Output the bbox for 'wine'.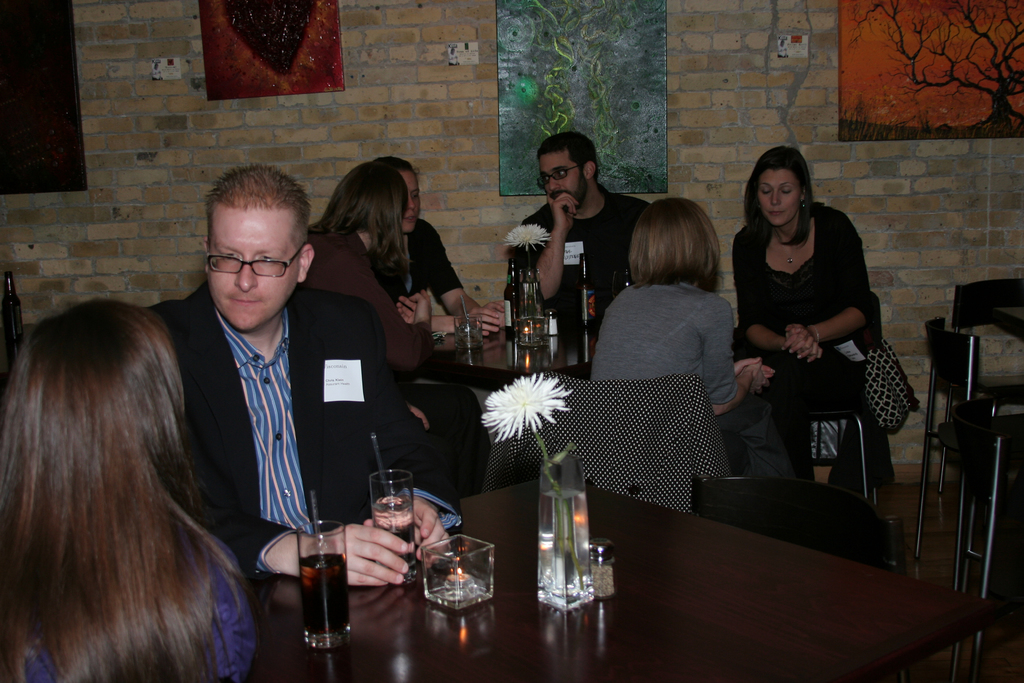
[x1=295, y1=554, x2=349, y2=639].
